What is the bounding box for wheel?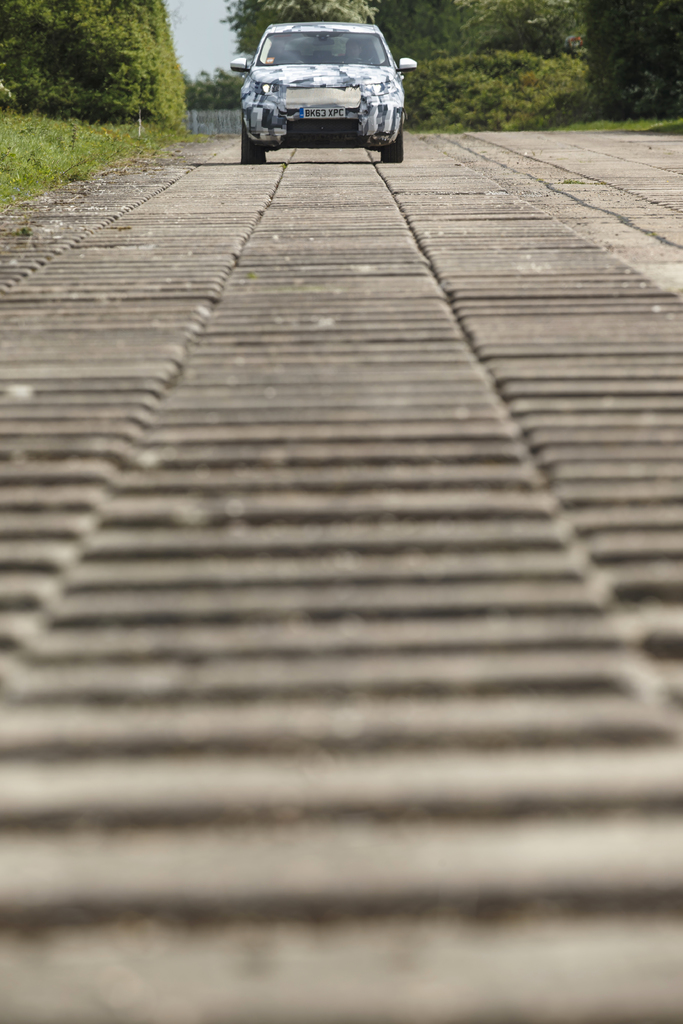
241/123/269/166.
